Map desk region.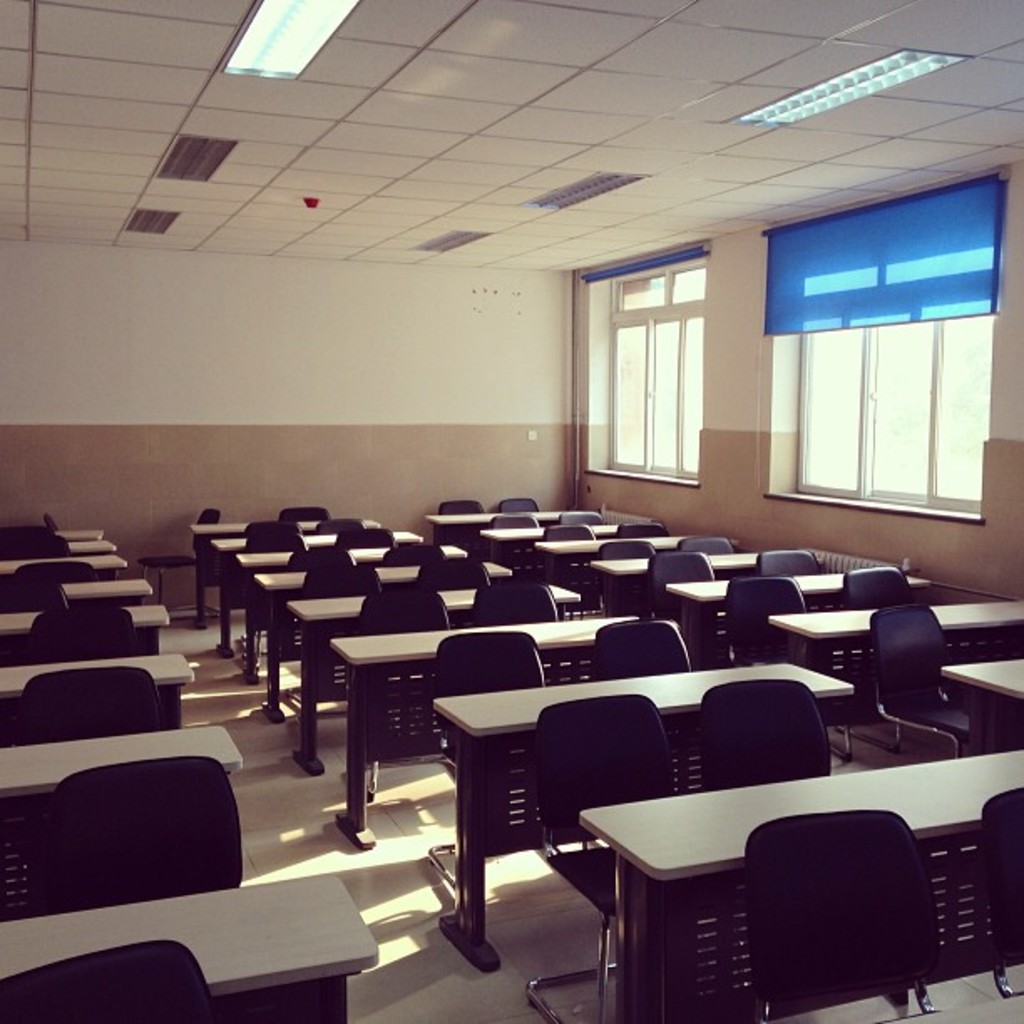
Mapped to (0, 641, 202, 726).
